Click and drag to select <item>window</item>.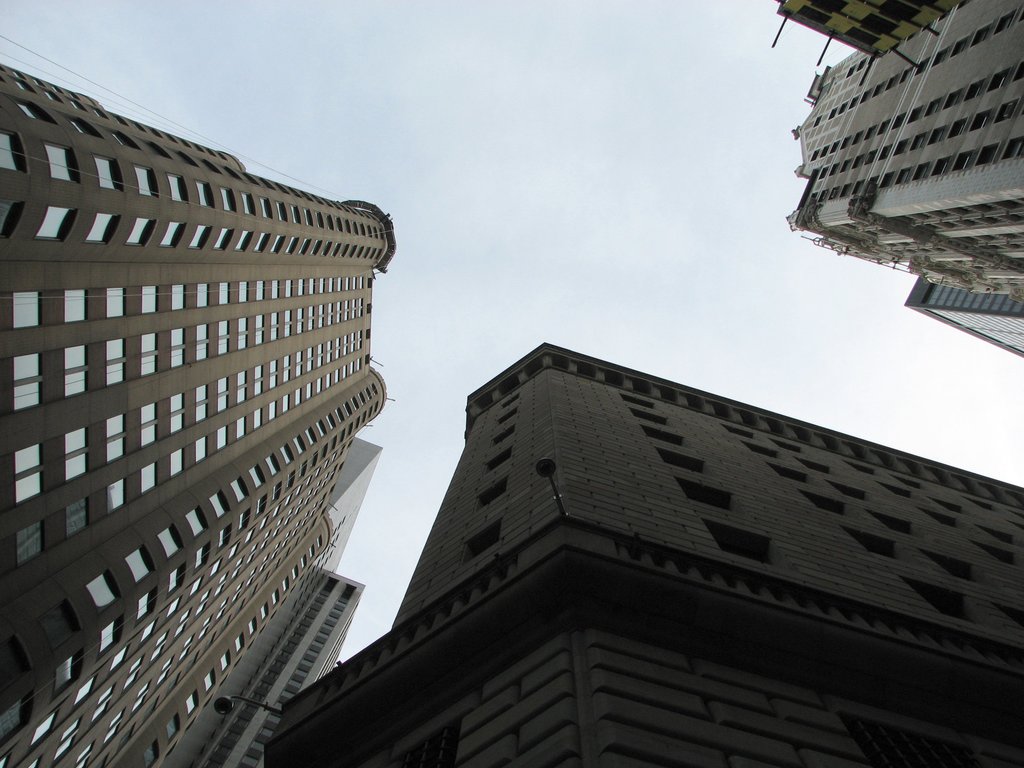
Selection: locate(746, 440, 794, 461).
